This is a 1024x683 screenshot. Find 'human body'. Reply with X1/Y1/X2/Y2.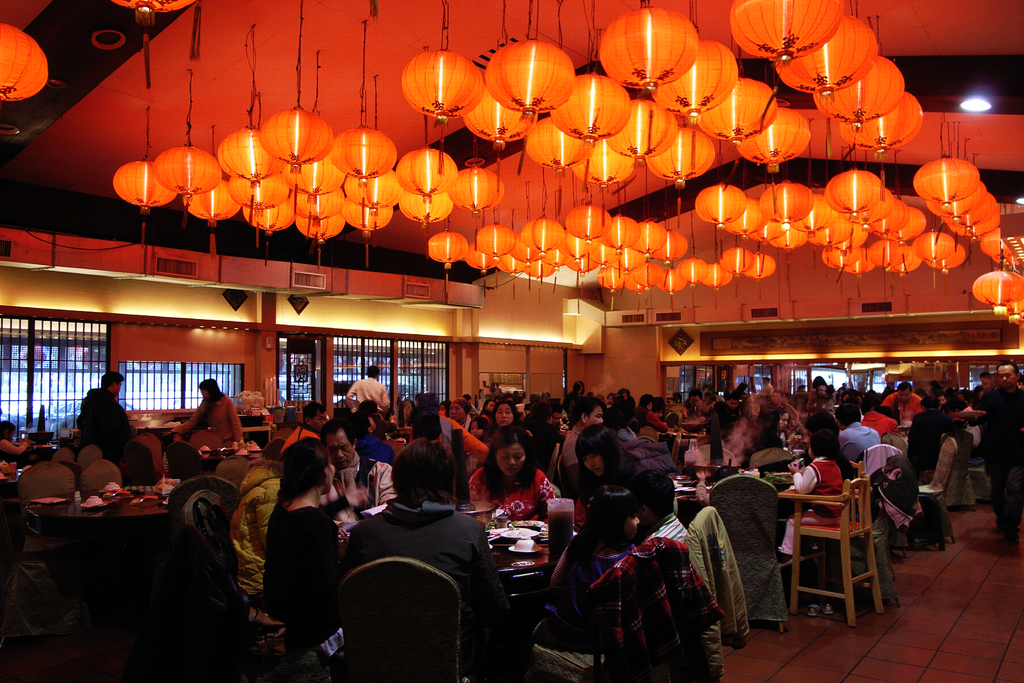
565/384/585/410.
